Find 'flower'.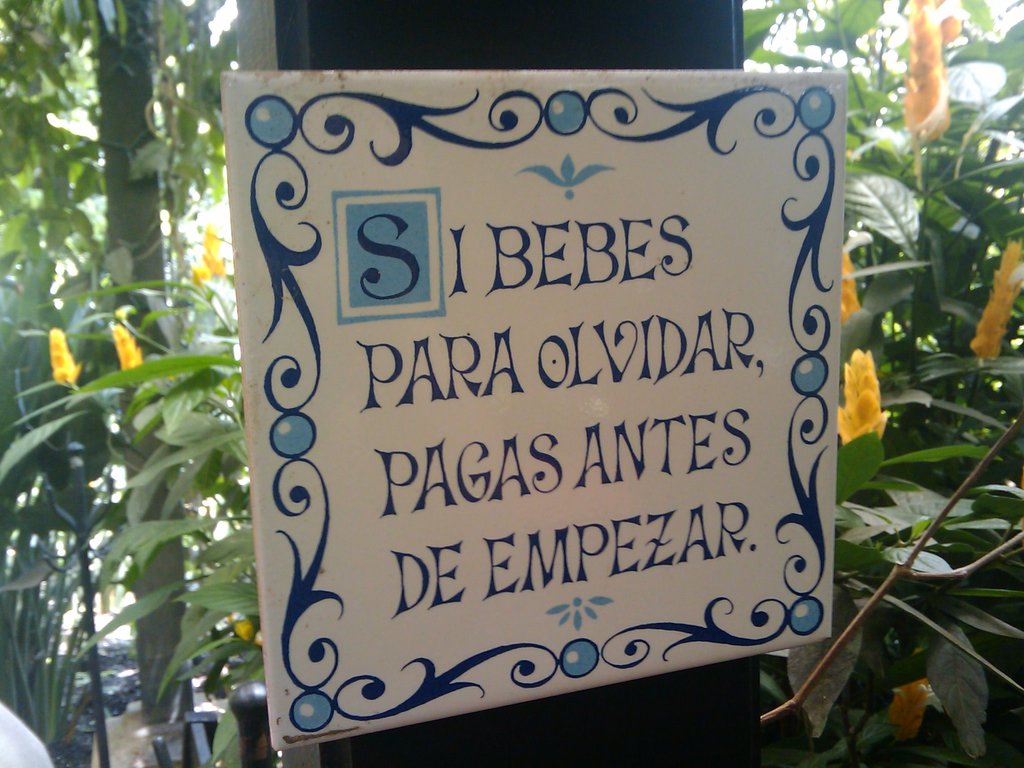
50:326:81:387.
